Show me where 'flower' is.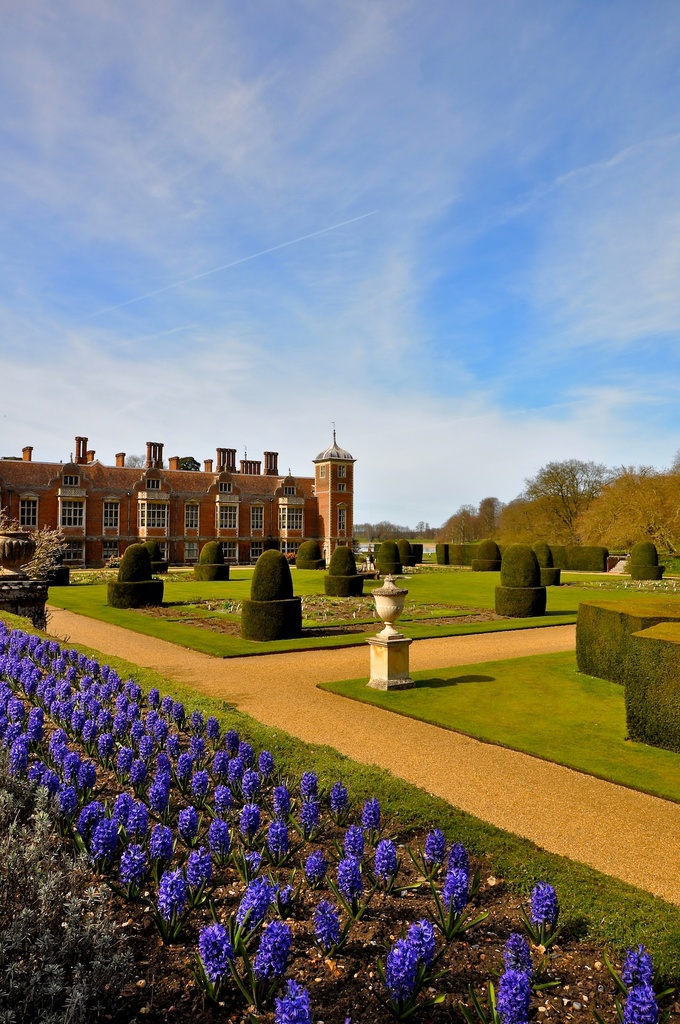
'flower' is at Rect(238, 764, 264, 804).
